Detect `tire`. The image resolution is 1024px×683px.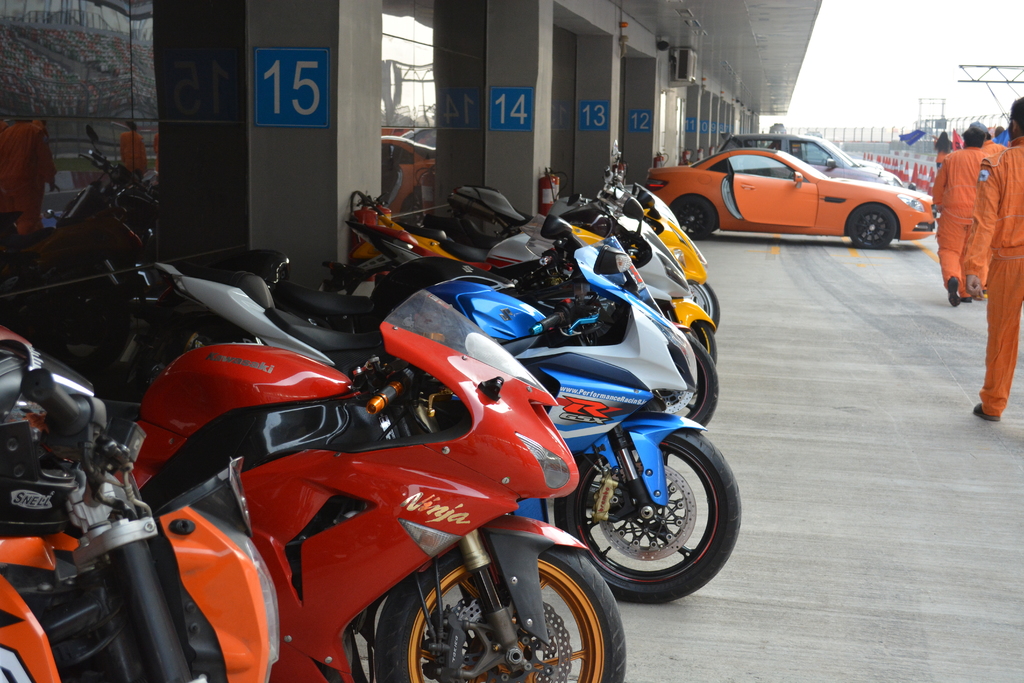
{"x1": 847, "y1": 204, "x2": 902, "y2": 252}.
